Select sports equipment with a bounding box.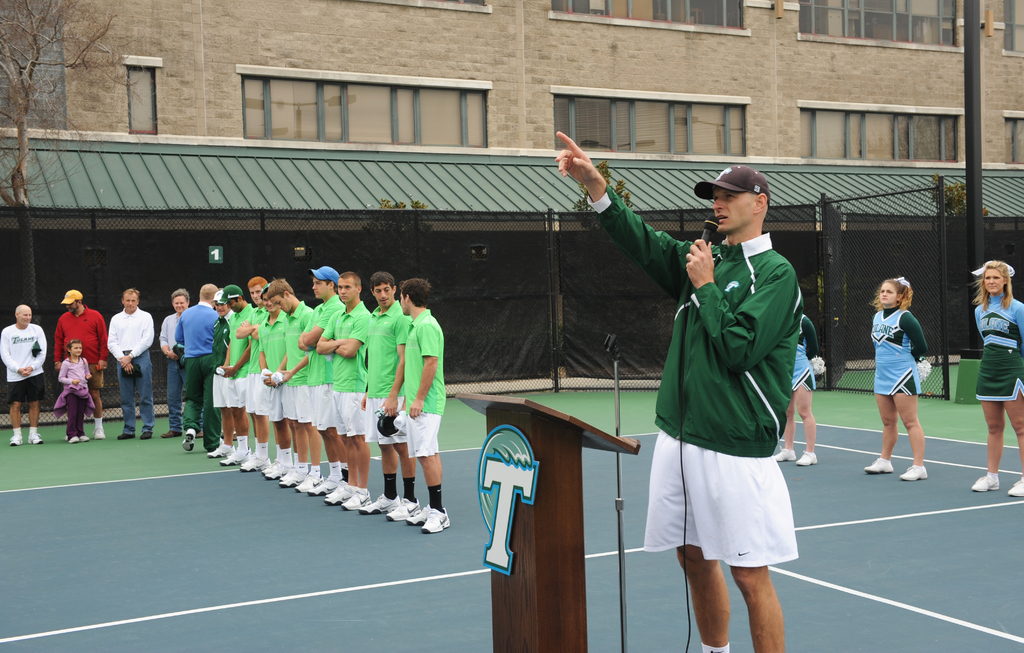
[180, 430, 196, 452].
